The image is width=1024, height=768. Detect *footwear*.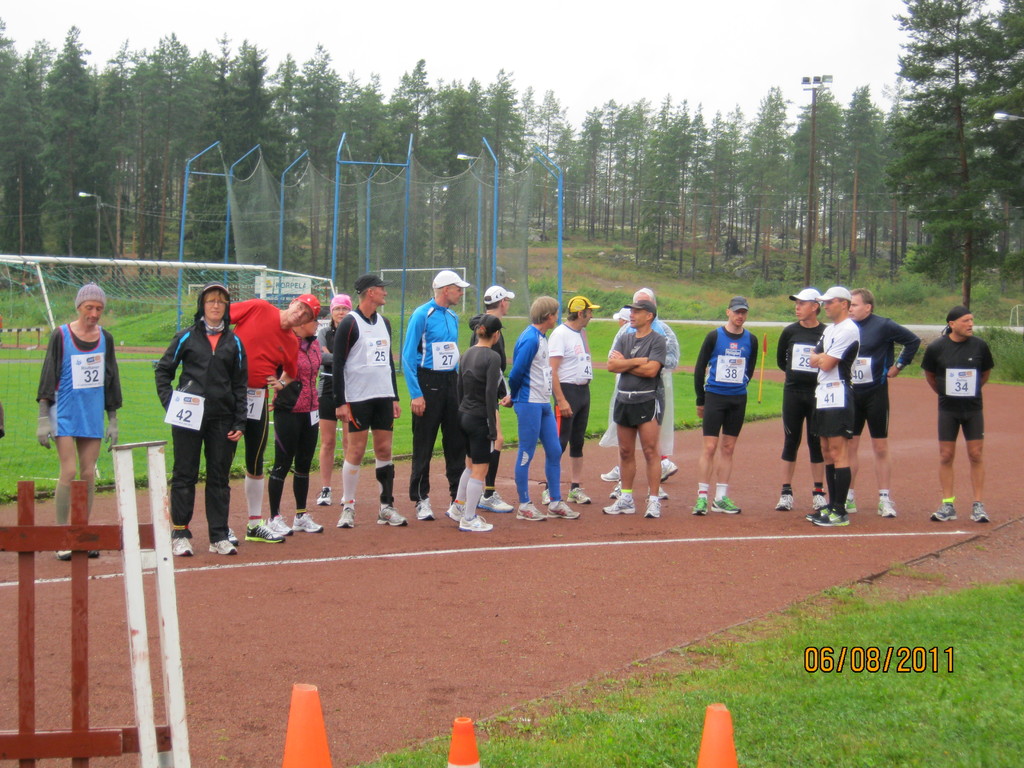
Detection: (809,487,832,509).
